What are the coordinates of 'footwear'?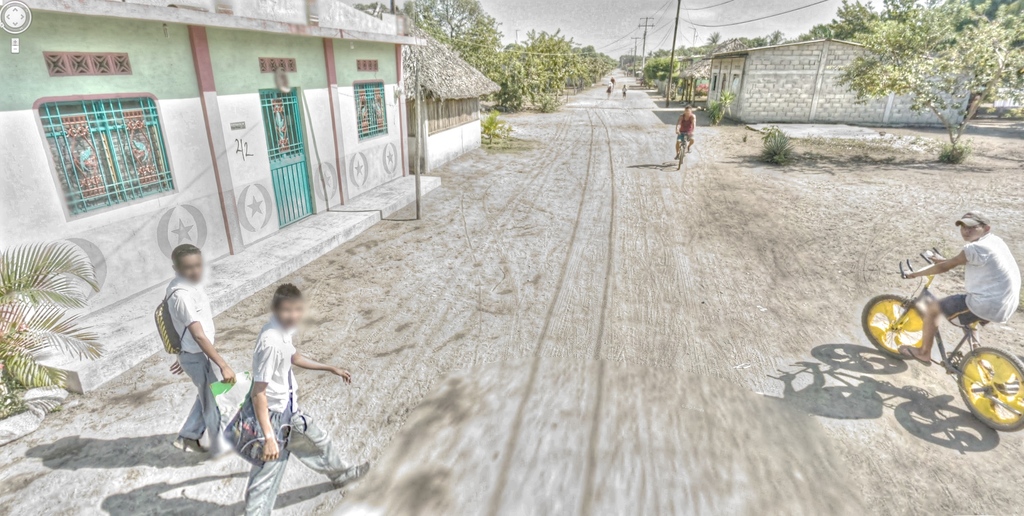
<box>170,435,204,455</box>.
